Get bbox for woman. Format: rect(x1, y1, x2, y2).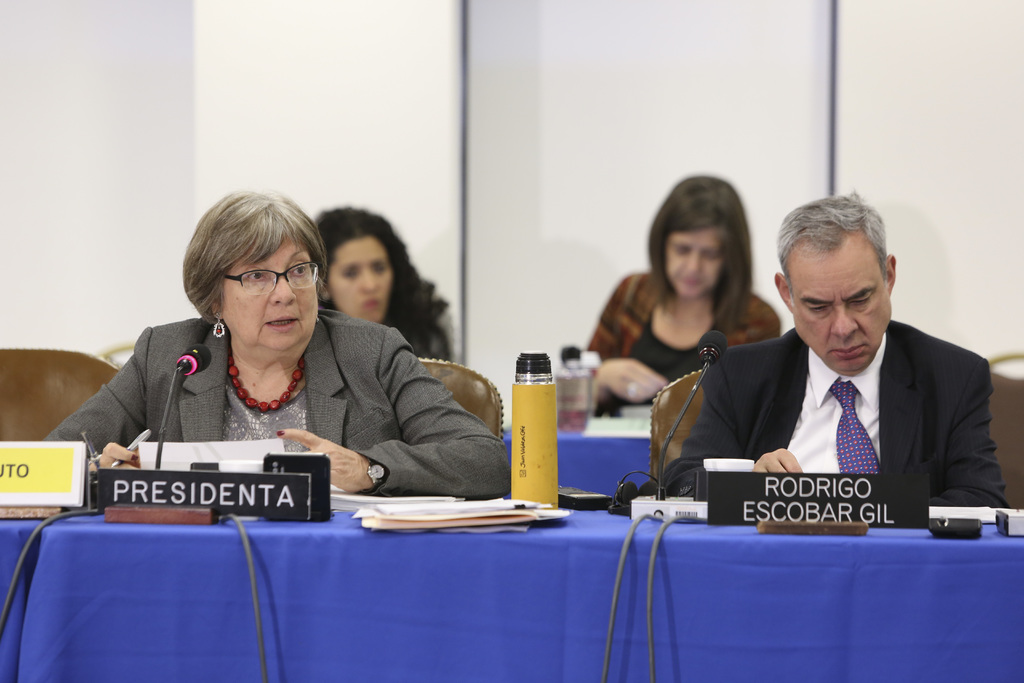
rect(45, 188, 515, 500).
